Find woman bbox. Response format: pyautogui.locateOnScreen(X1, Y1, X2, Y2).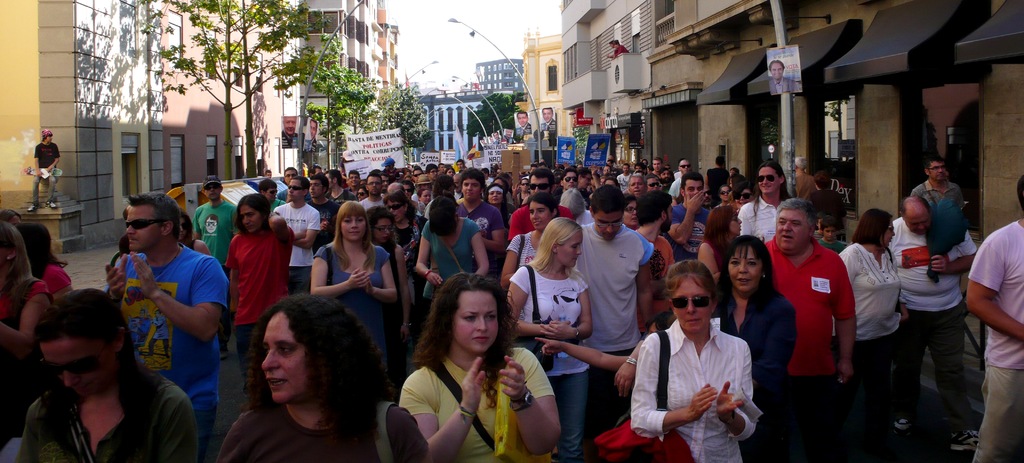
pyautogui.locateOnScreen(0, 220, 54, 462).
